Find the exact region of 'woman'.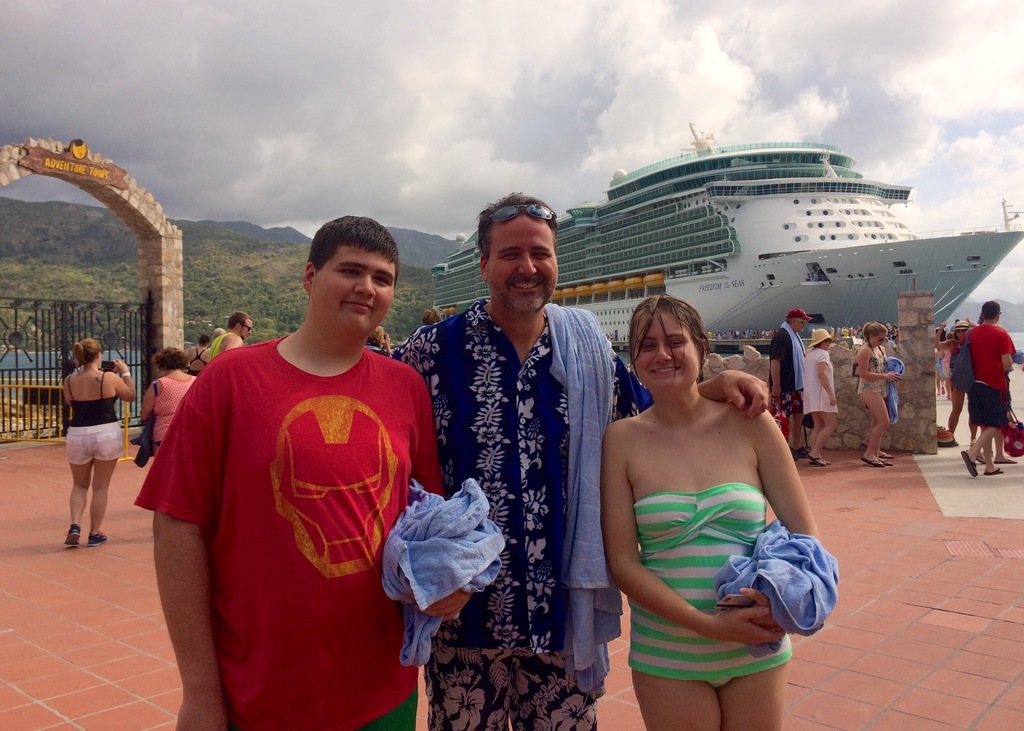
Exact region: (190,335,207,373).
